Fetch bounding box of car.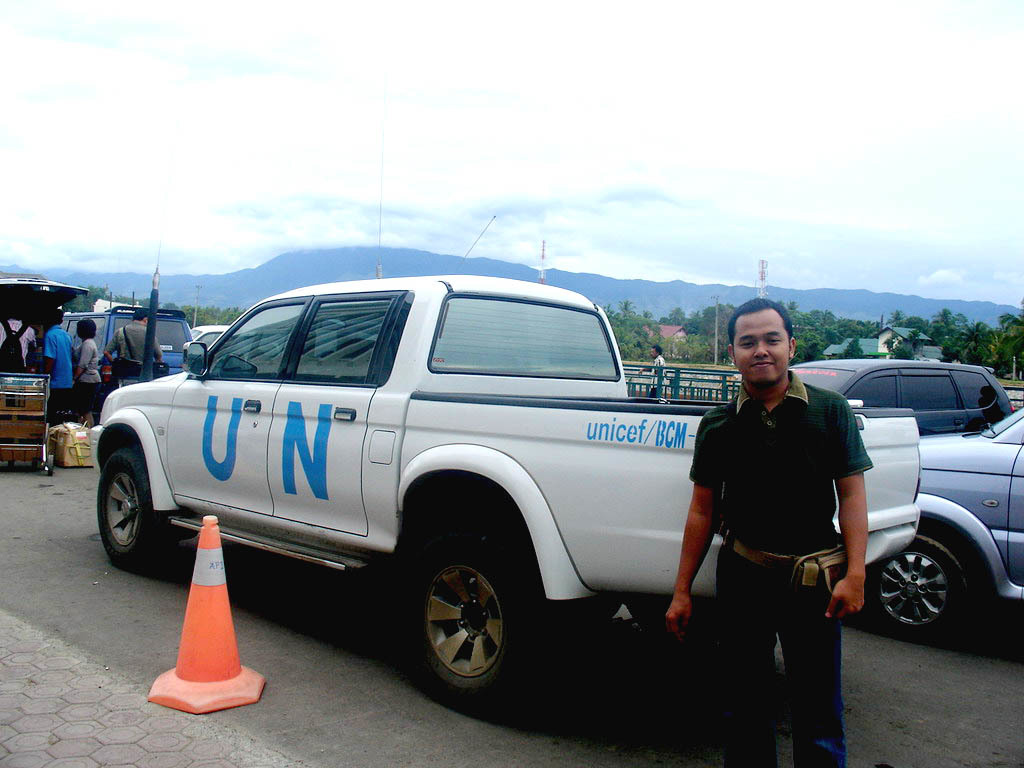
Bbox: Rect(55, 301, 194, 398).
